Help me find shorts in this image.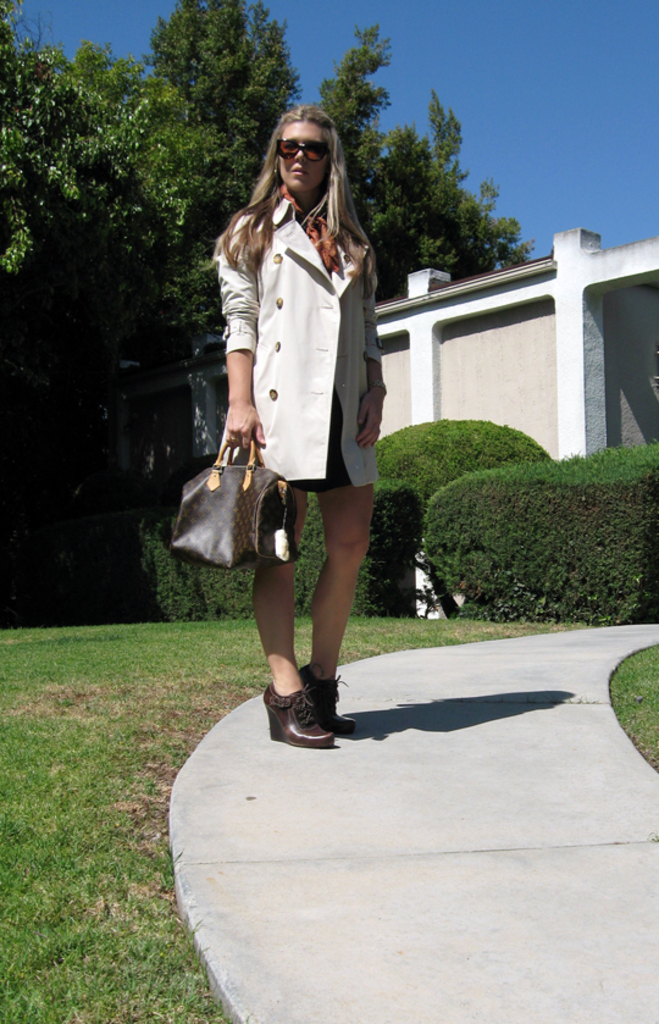
Found it: (left=294, top=398, right=356, bottom=496).
